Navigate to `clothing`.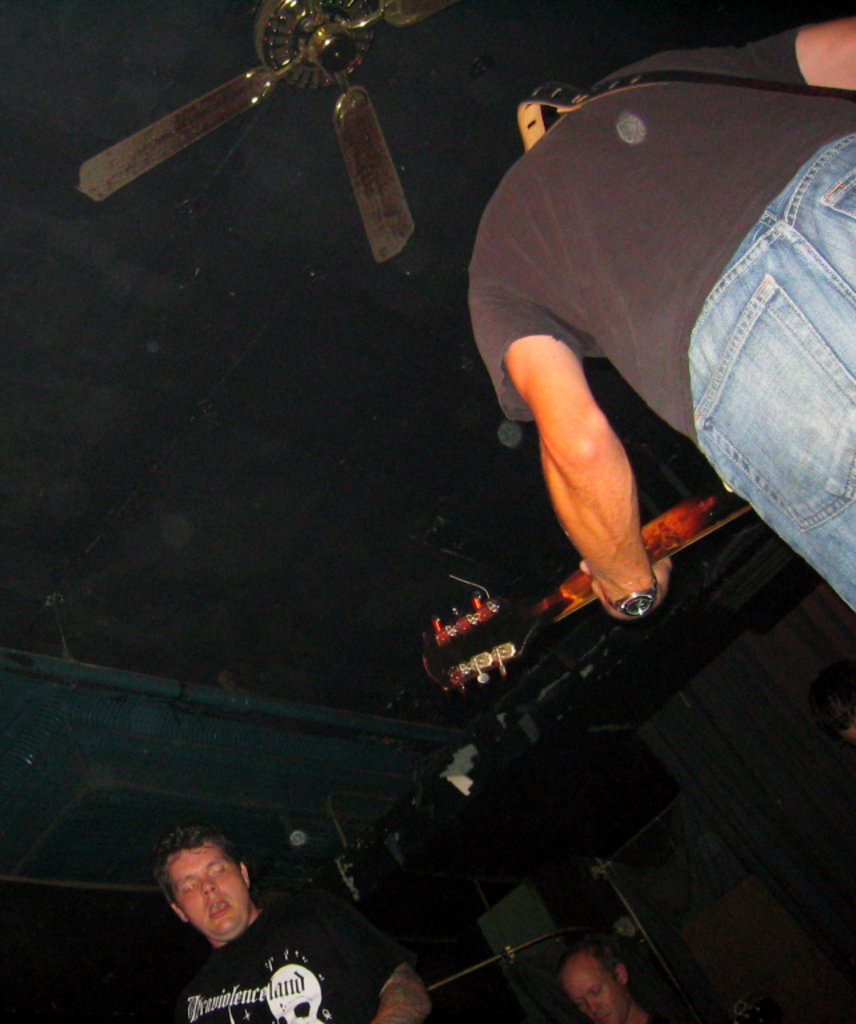
Navigation target: x1=155, y1=900, x2=399, y2=1023.
